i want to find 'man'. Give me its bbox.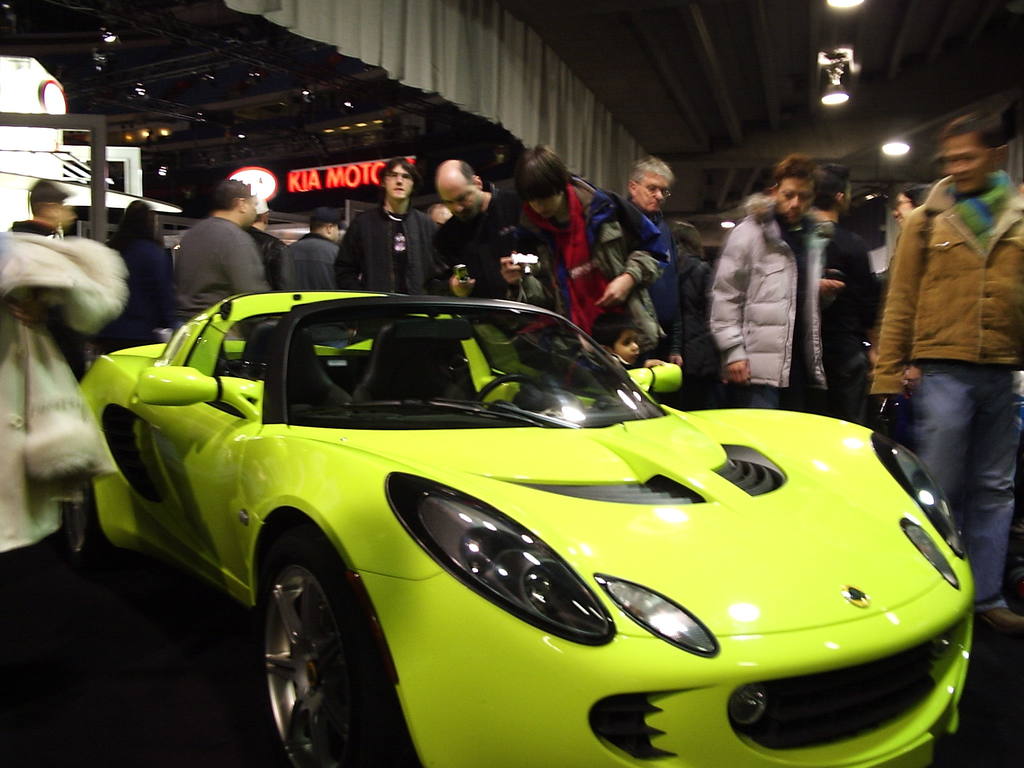
BBox(179, 179, 269, 327).
